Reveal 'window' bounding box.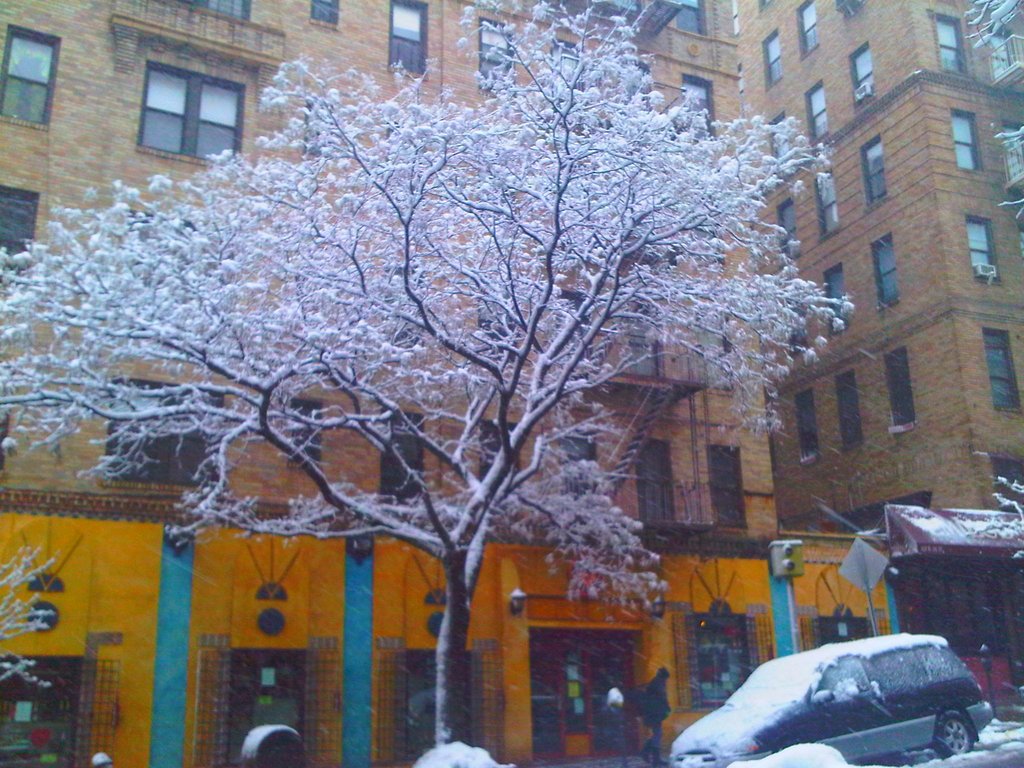
Revealed: pyautogui.locateOnScreen(793, 385, 817, 458).
